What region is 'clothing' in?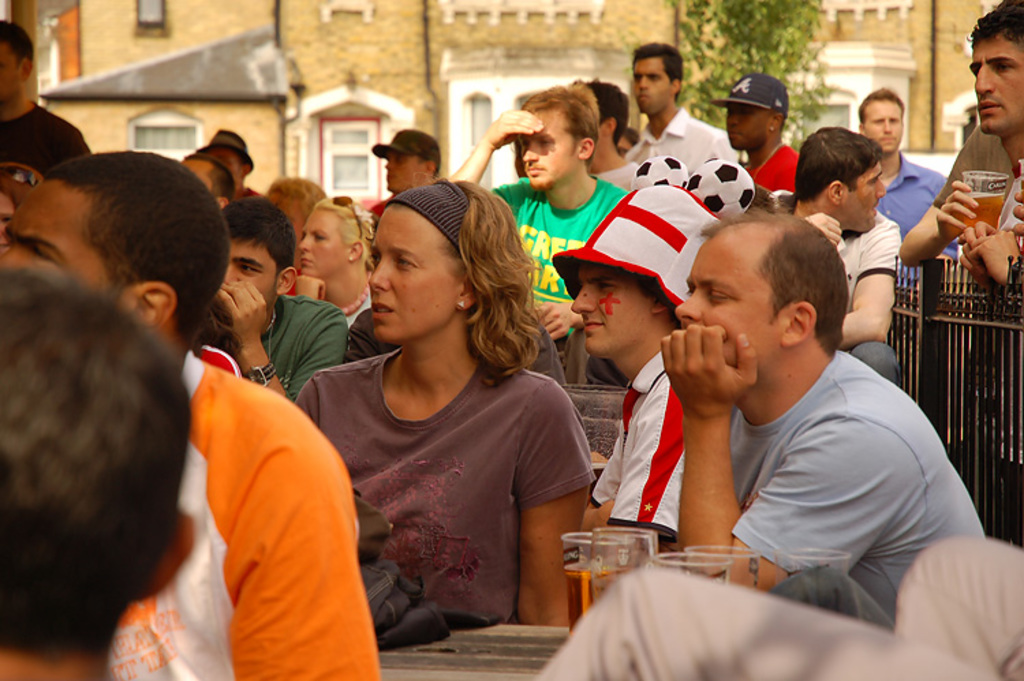
(left=933, top=111, right=1023, bottom=292).
